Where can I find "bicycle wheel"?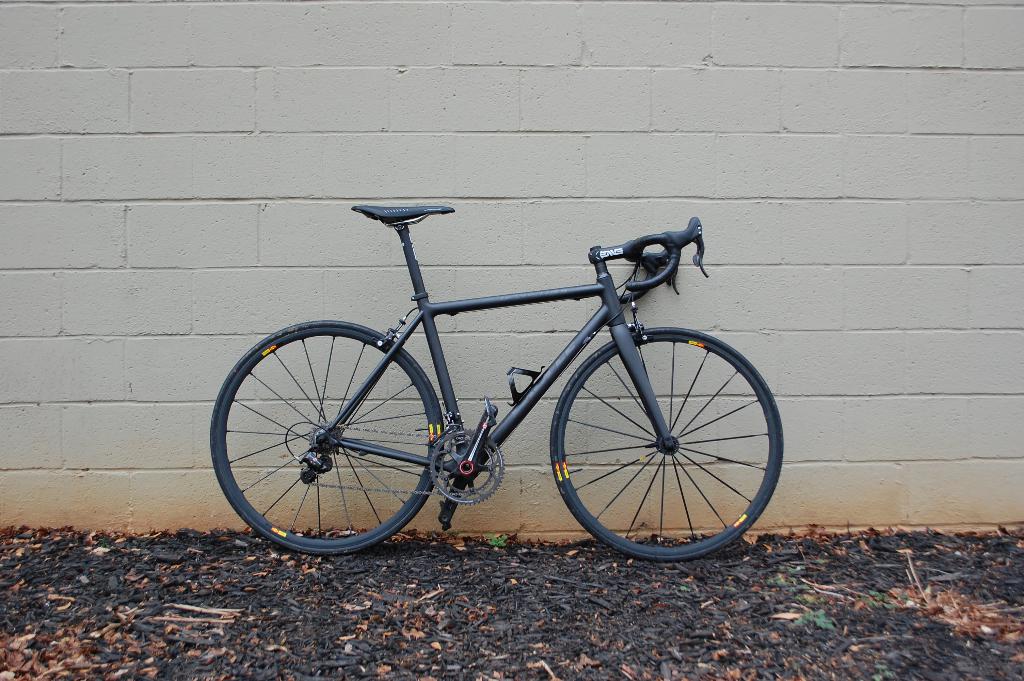
You can find it at BBox(548, 324, 780, 562).
